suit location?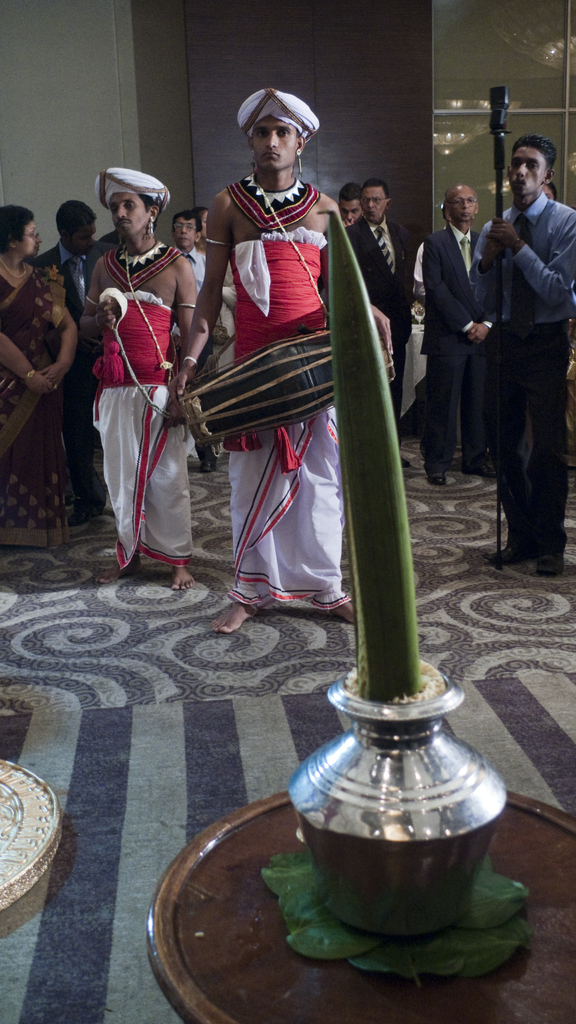
(39,242,116,509)
